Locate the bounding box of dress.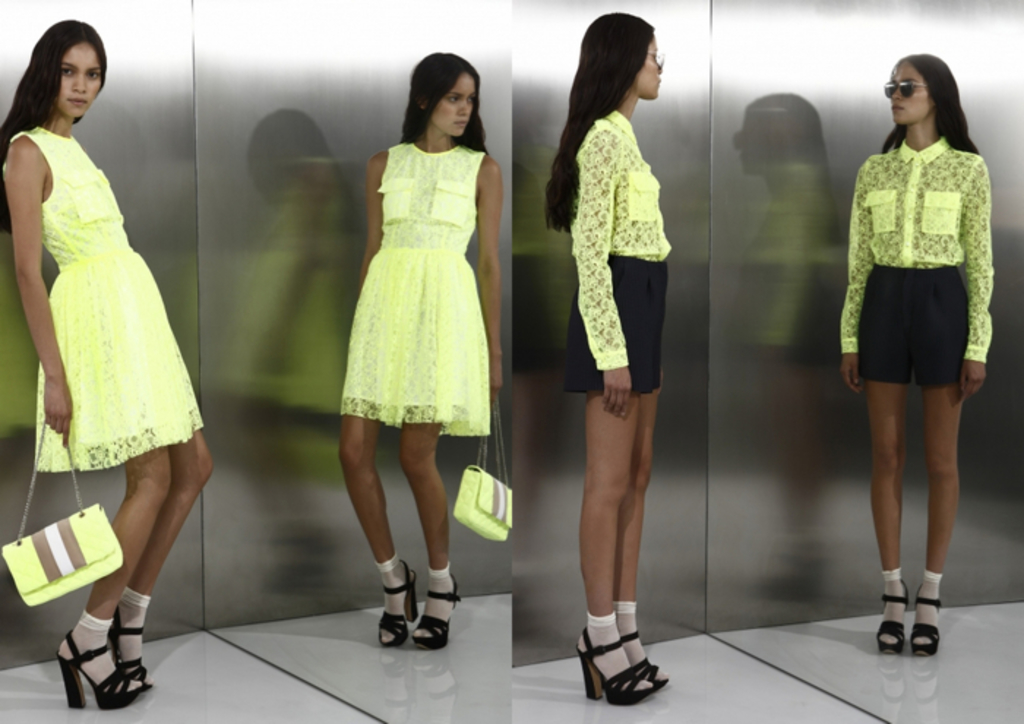
Bounding box: BBox(560, 110, 682, 404).
